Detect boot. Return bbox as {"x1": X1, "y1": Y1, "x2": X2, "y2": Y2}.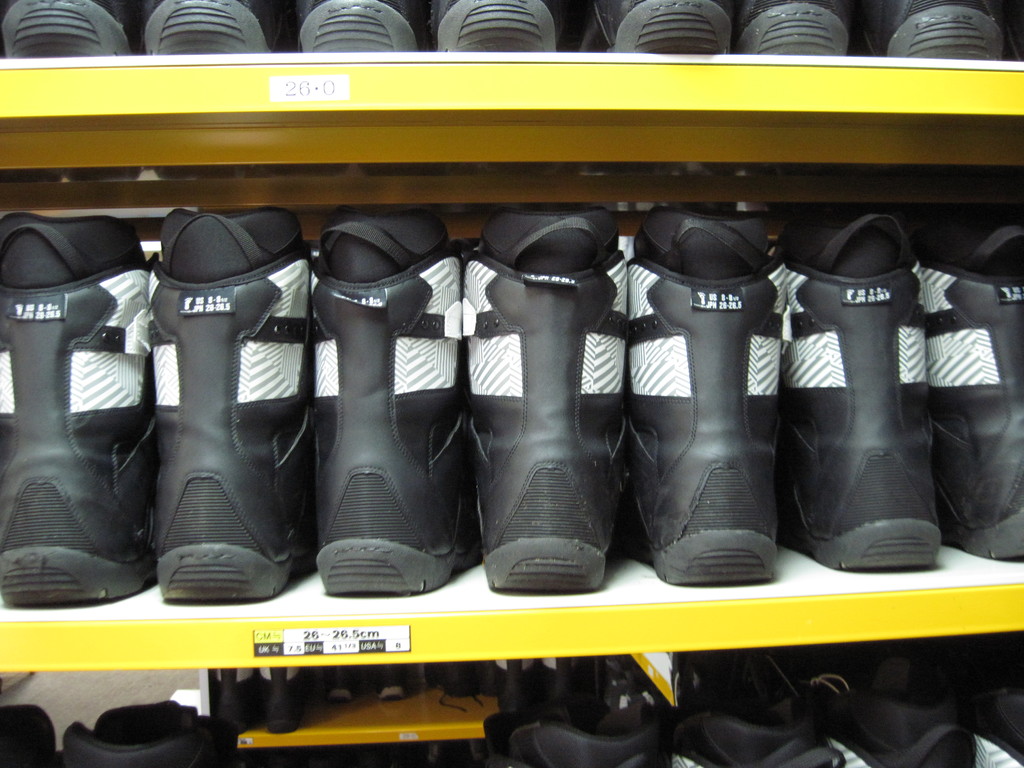
{"x1": 457, "y1": 206, "x2": 634, "y2": 598}.
